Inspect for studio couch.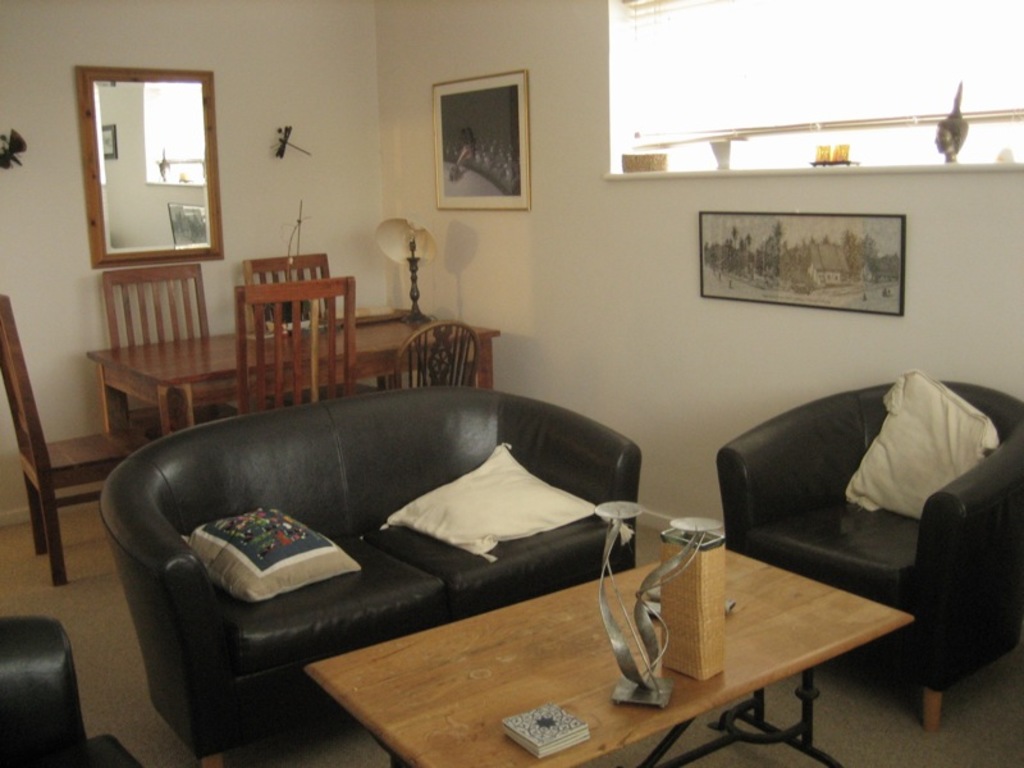
Inspection: [x1=102, y1=371, x2=658, y2=755].
